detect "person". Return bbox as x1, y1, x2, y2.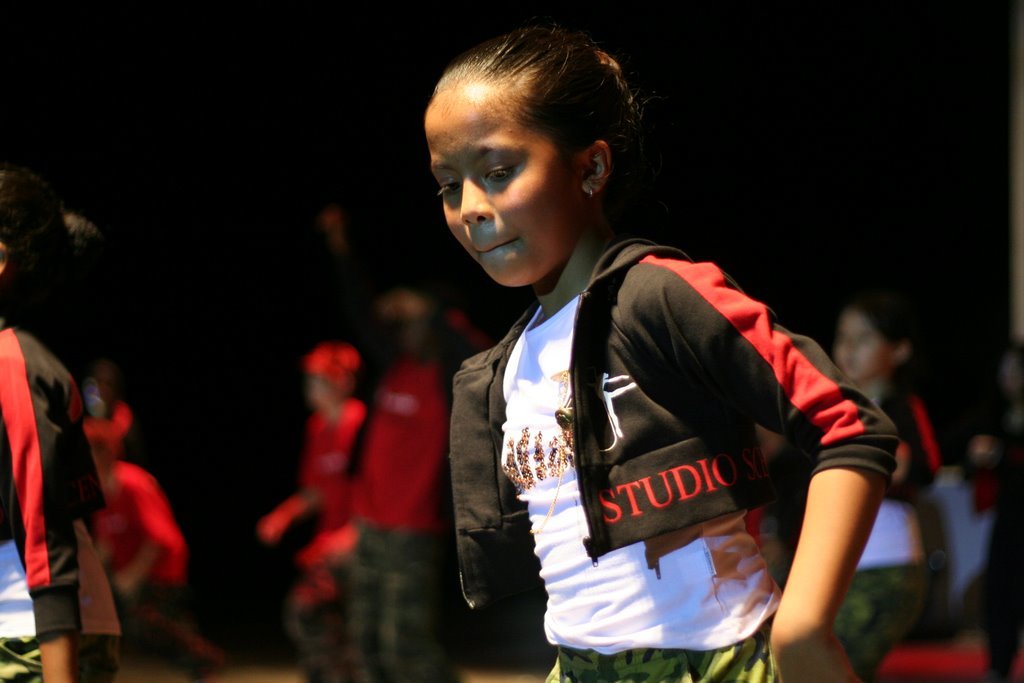
0, 162, 109, 682.
